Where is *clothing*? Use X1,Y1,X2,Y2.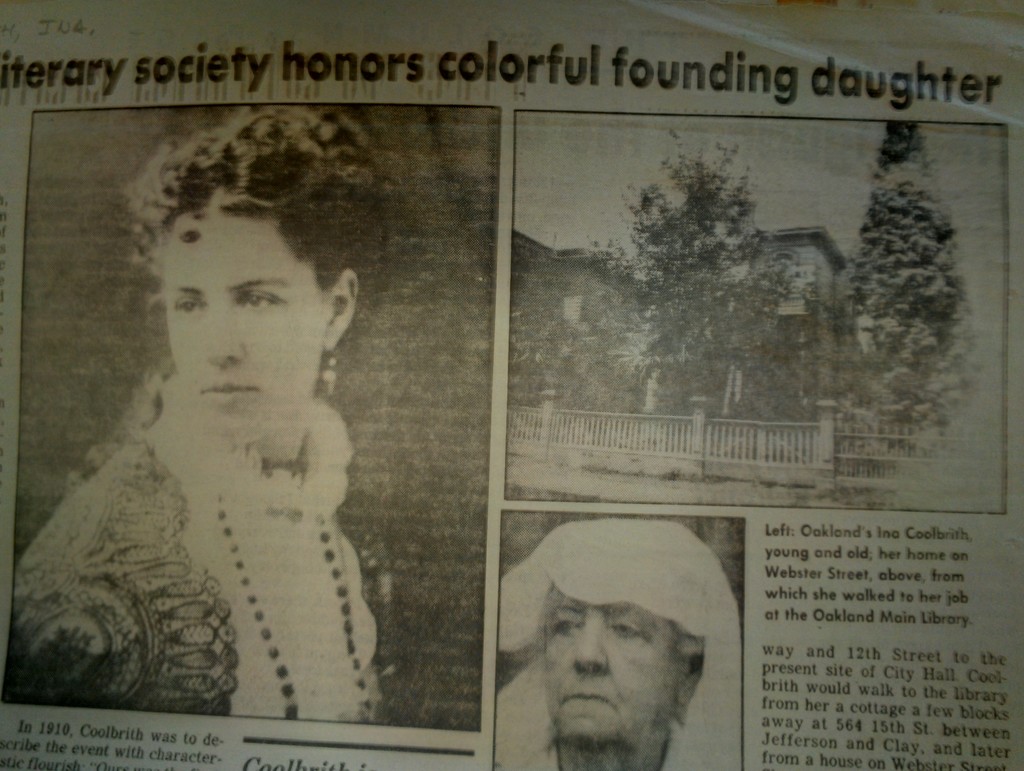
31,300,401,719.
